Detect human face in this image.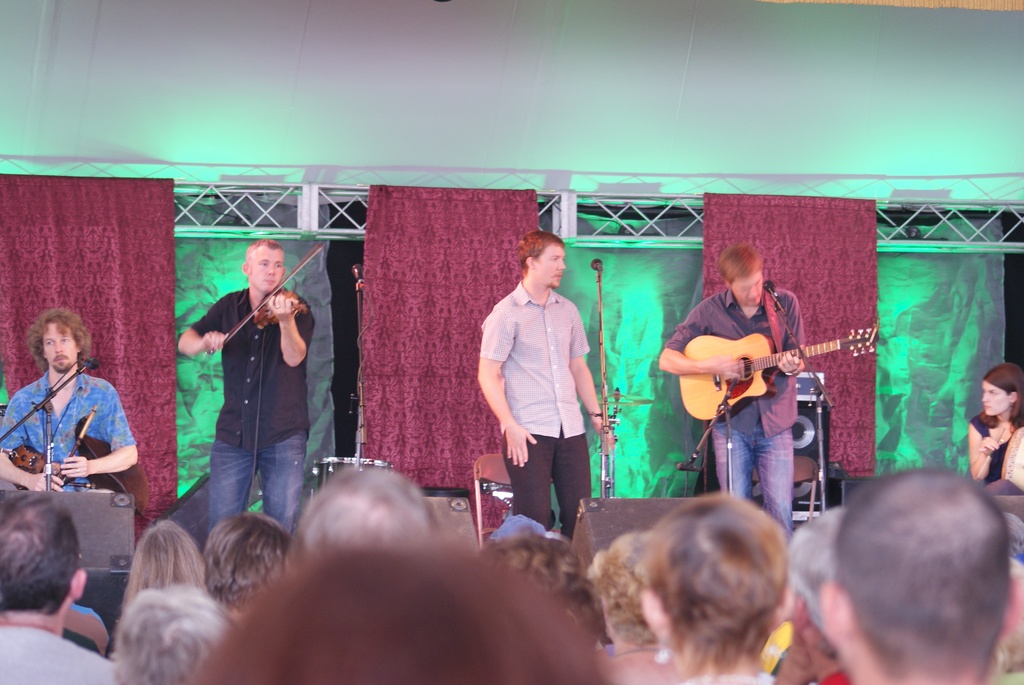
Detection: <region>252, 245, 284, 288</region>.
